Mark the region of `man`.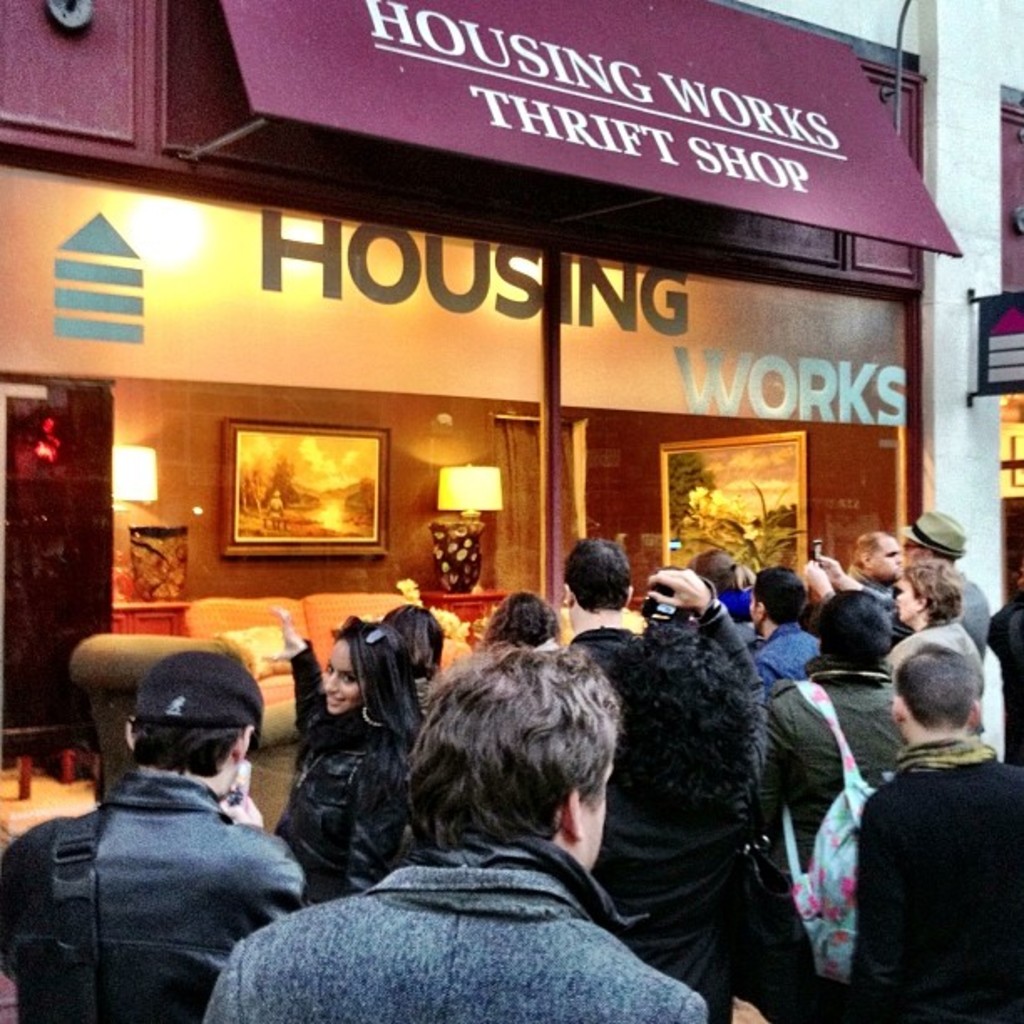
Region: {"left": 758, "top": 562, "right": 823, "bottom": 694}.
